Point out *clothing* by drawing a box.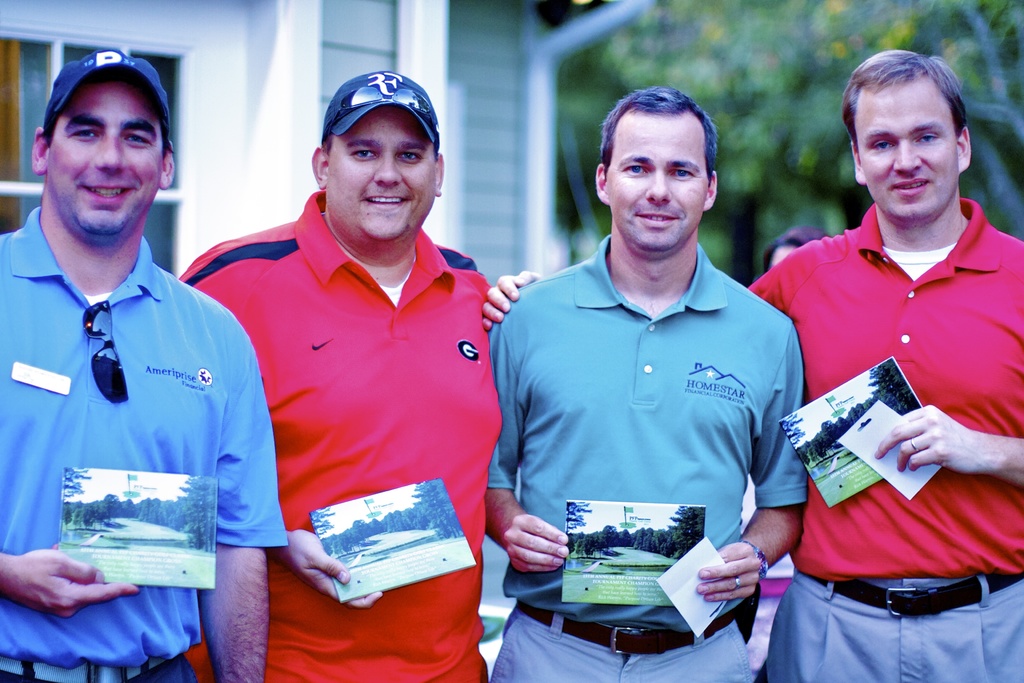
{"left": 753, "top": 201, "right": 1023, "bottom": 682}.
